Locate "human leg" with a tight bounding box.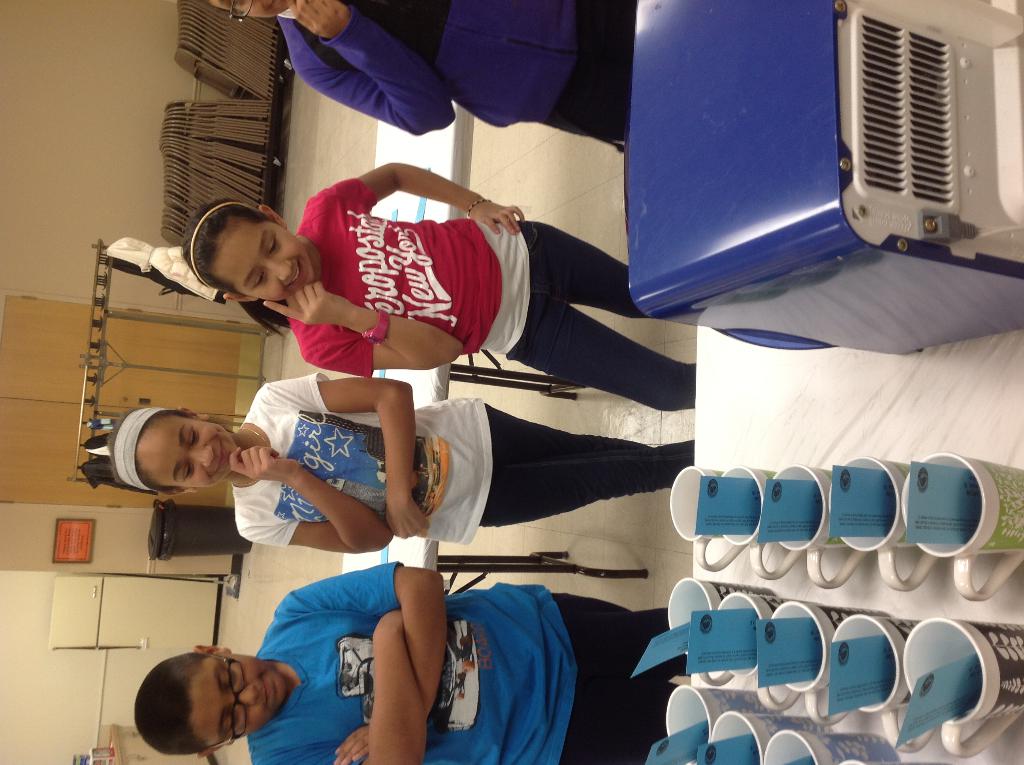
<box>515,215,653,317</box>.
